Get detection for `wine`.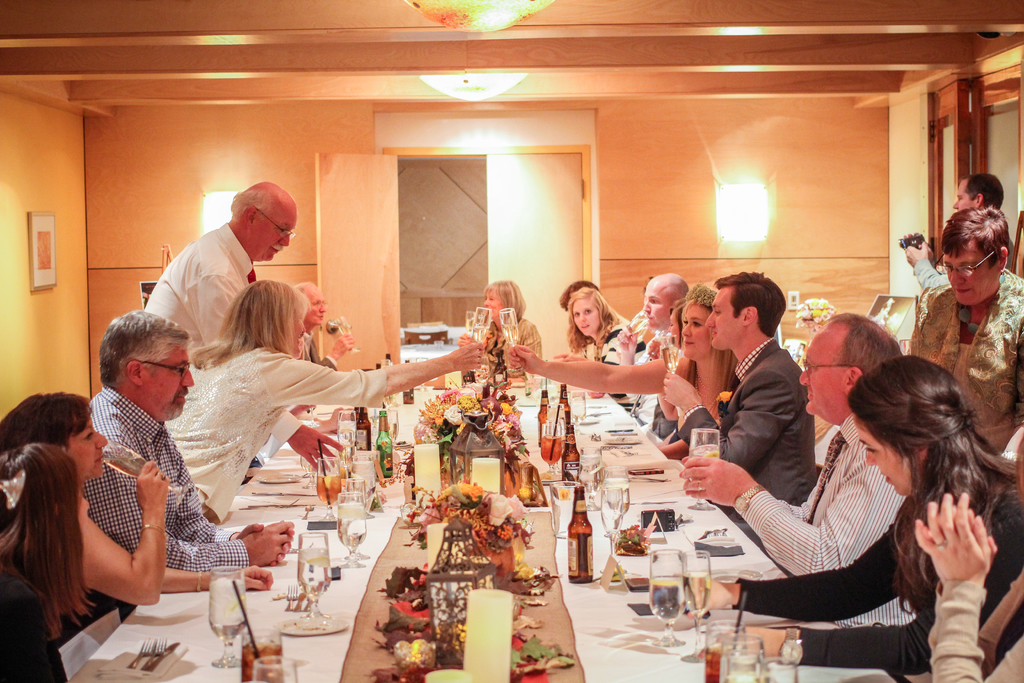
Detection: <bbox>561, 419, 581, 482</bbox>.
